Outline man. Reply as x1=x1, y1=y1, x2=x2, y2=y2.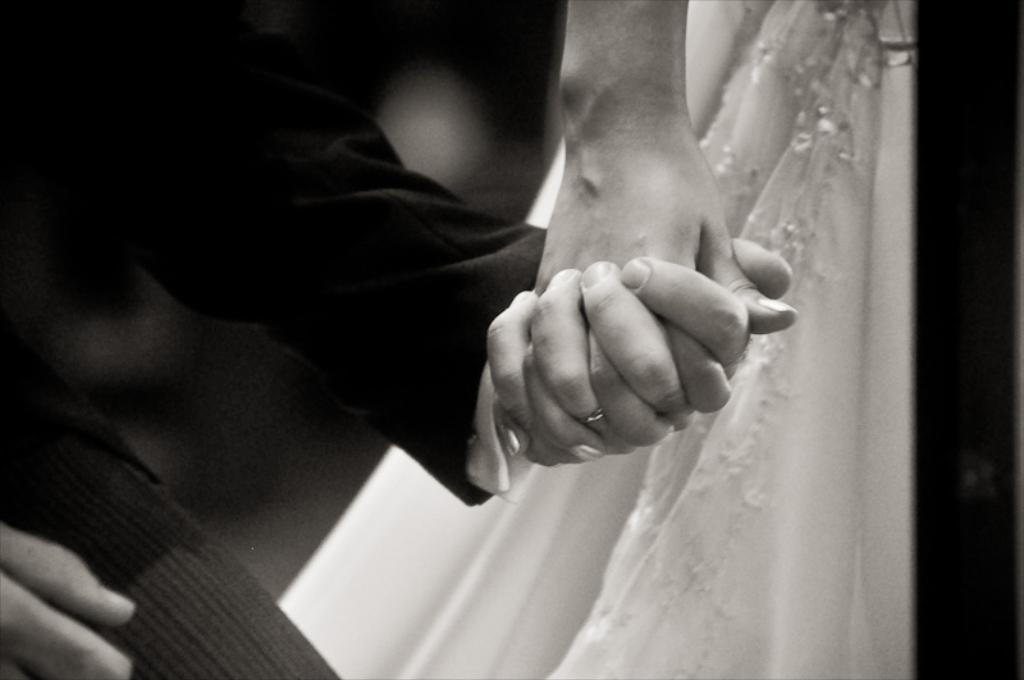
x1=0, y1=0, x2=794, y2=679.
